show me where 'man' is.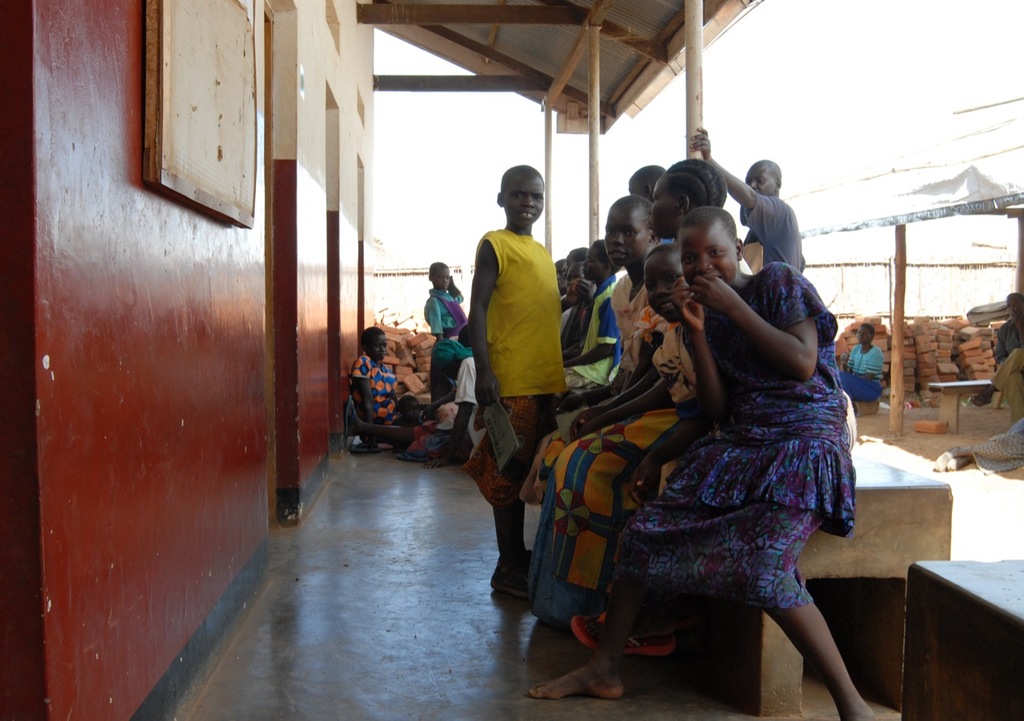
'man' is at 959 284 1023 424.
